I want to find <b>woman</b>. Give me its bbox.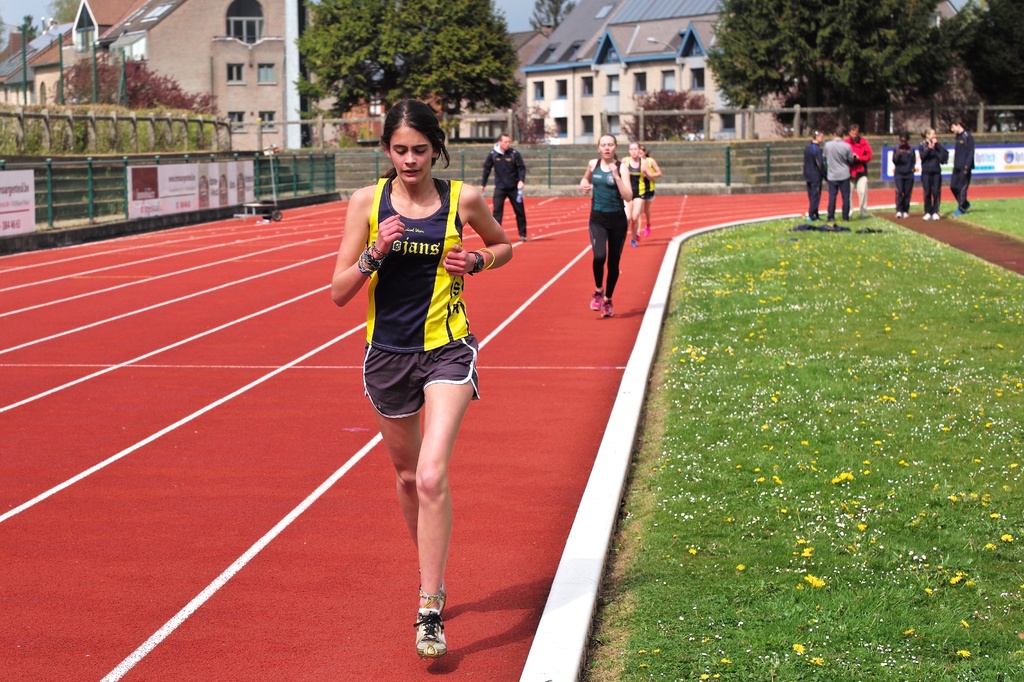
select_region(888, 129, 920, 222).
